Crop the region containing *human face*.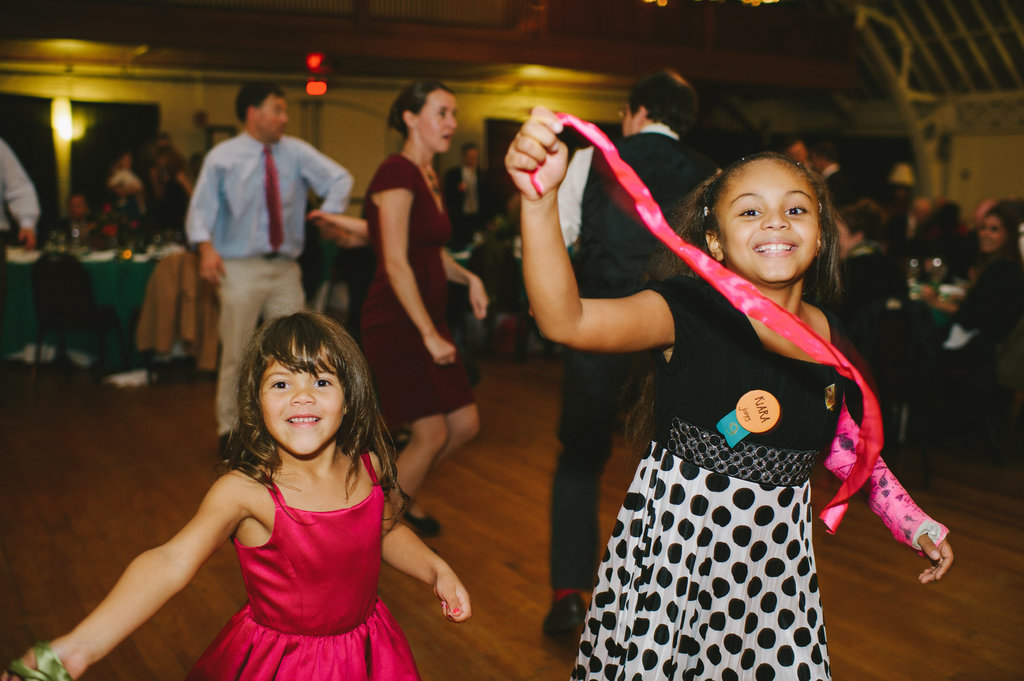
Crop region: detection(257, 330, 344, 457).
